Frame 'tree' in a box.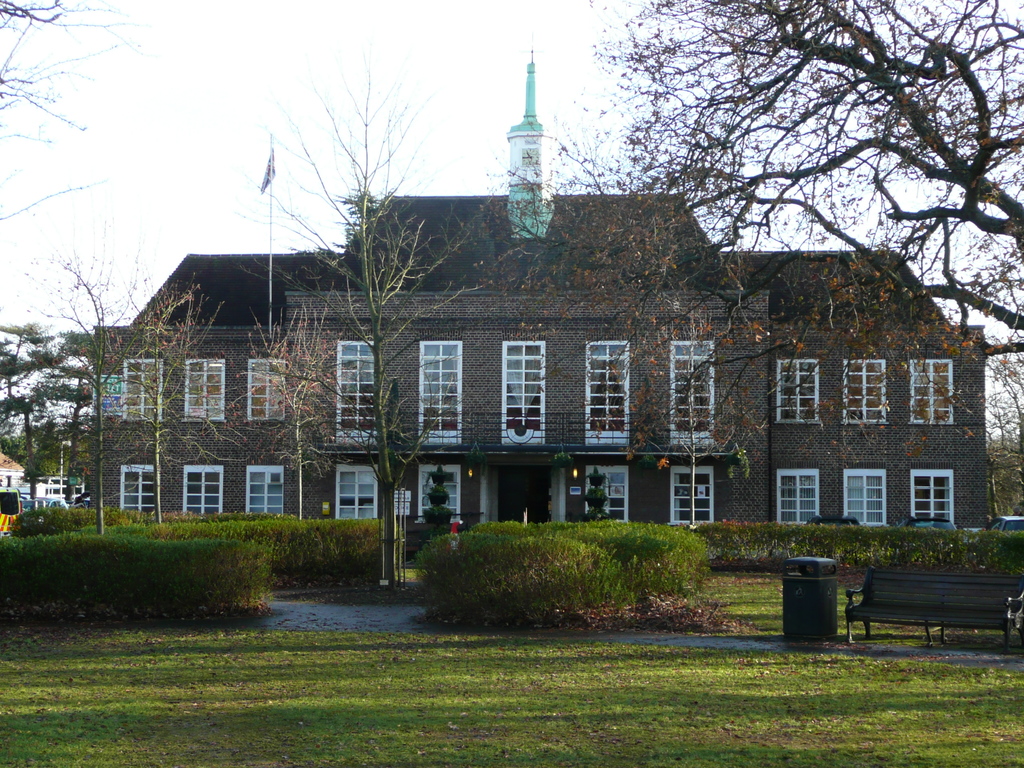
{"left": 20, "top": 242, "right": 143, "bottom": 513}.
